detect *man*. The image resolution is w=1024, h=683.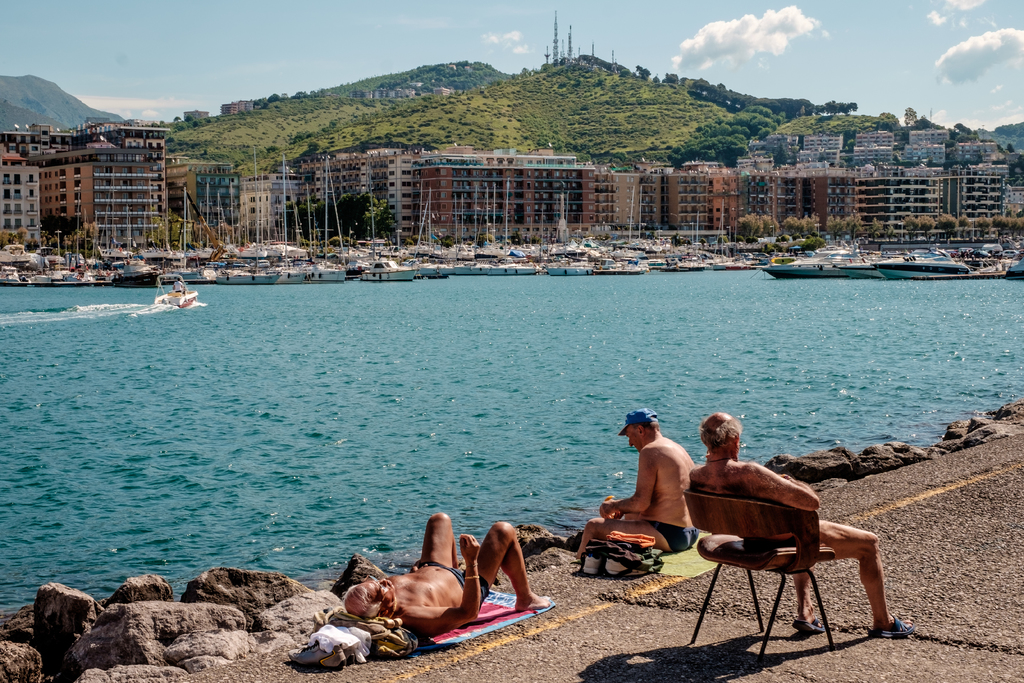
locate(603, 413, 709, 580).
